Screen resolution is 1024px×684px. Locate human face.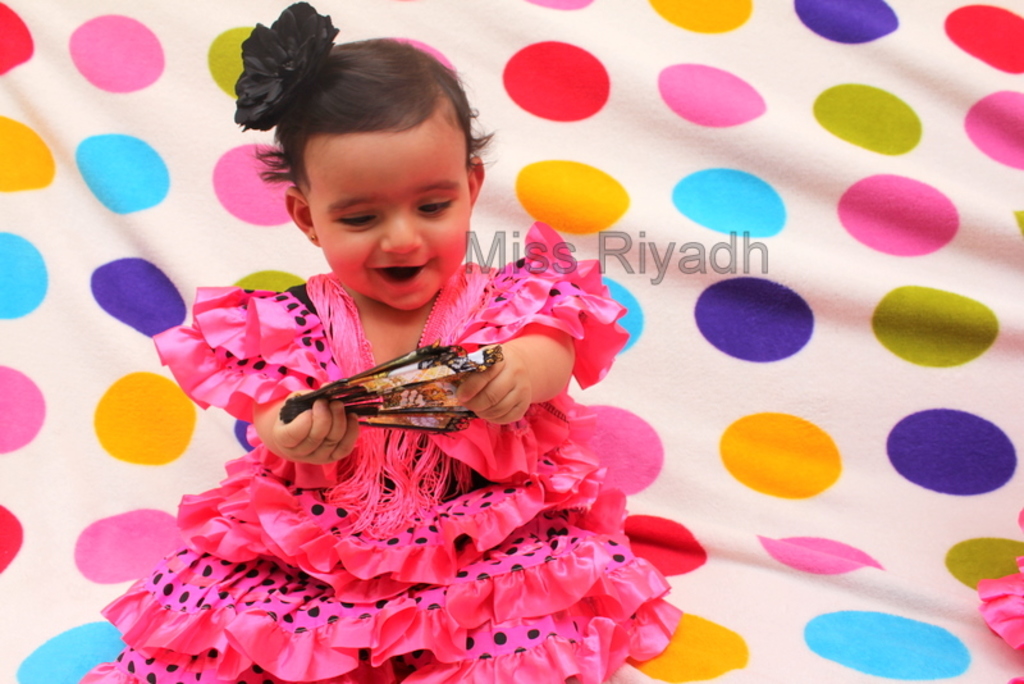
305/129/470/311.
